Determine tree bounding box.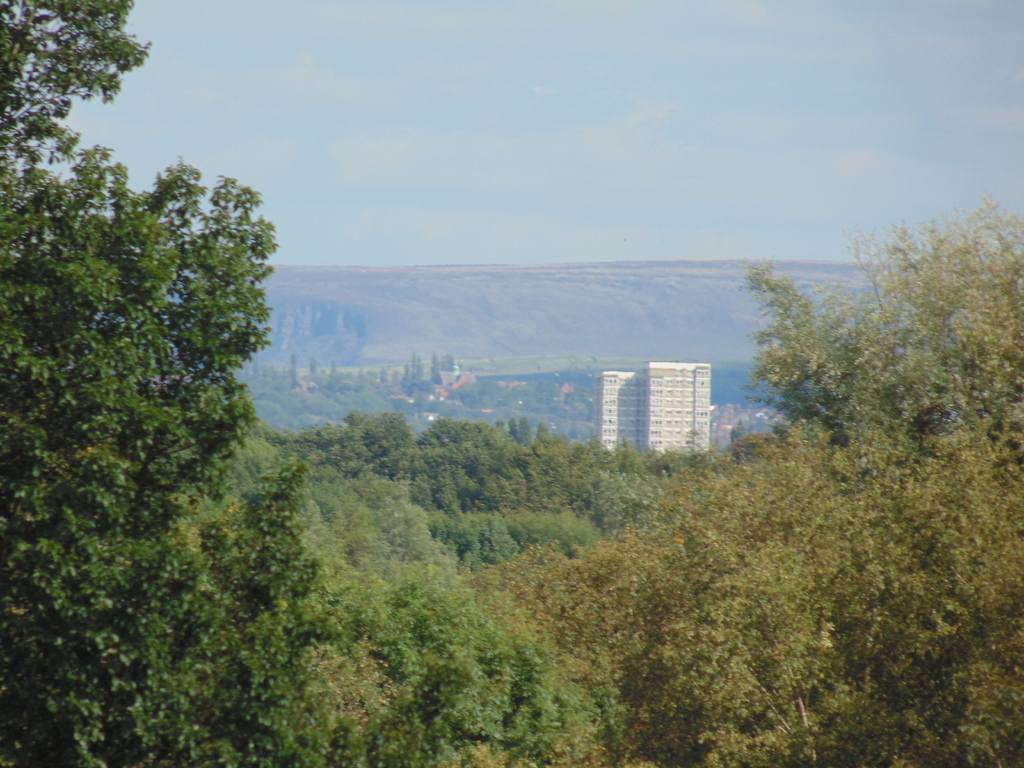
Determined: l=0, t=0, r=614, b=767.
